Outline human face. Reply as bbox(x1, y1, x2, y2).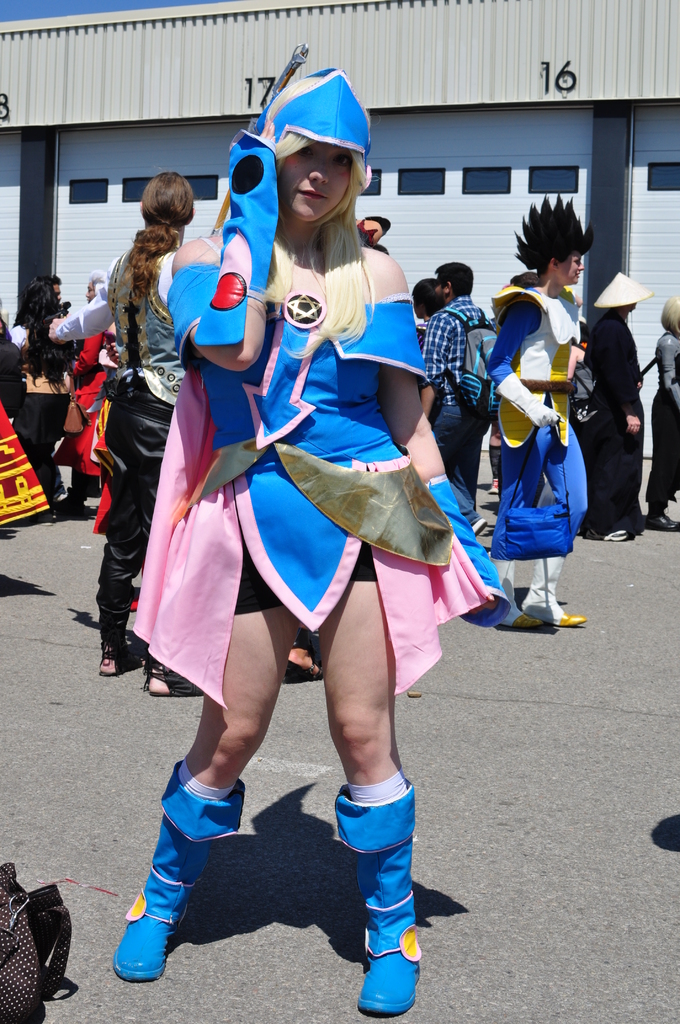
bbox(280, 137, 352, 223).
